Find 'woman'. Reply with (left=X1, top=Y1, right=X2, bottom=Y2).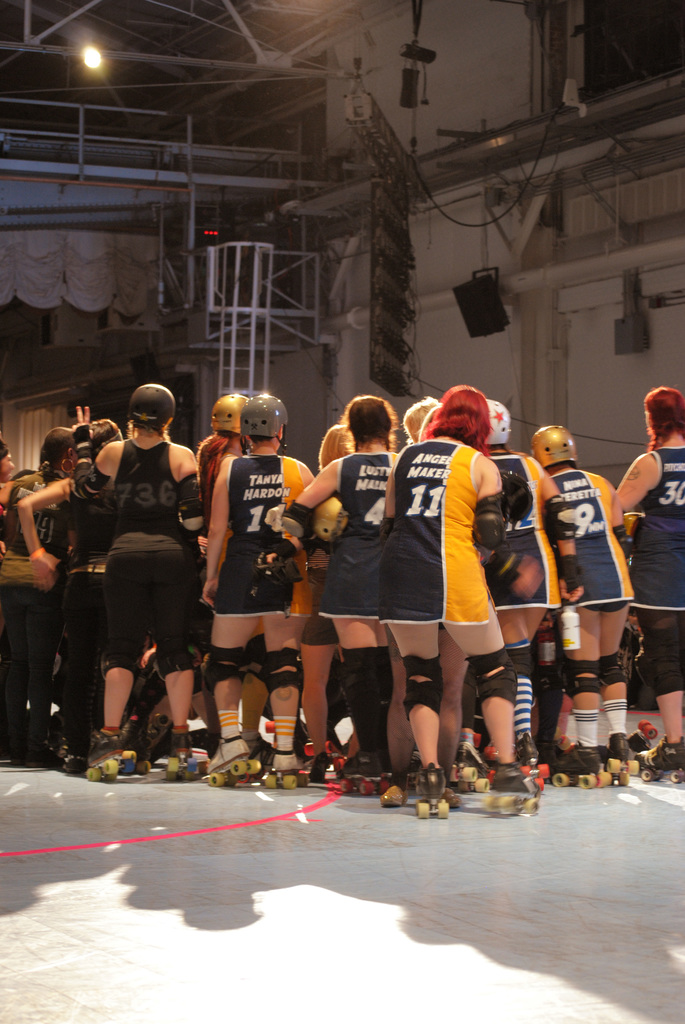
(left=374, top=371, right=543, bottom=805).
